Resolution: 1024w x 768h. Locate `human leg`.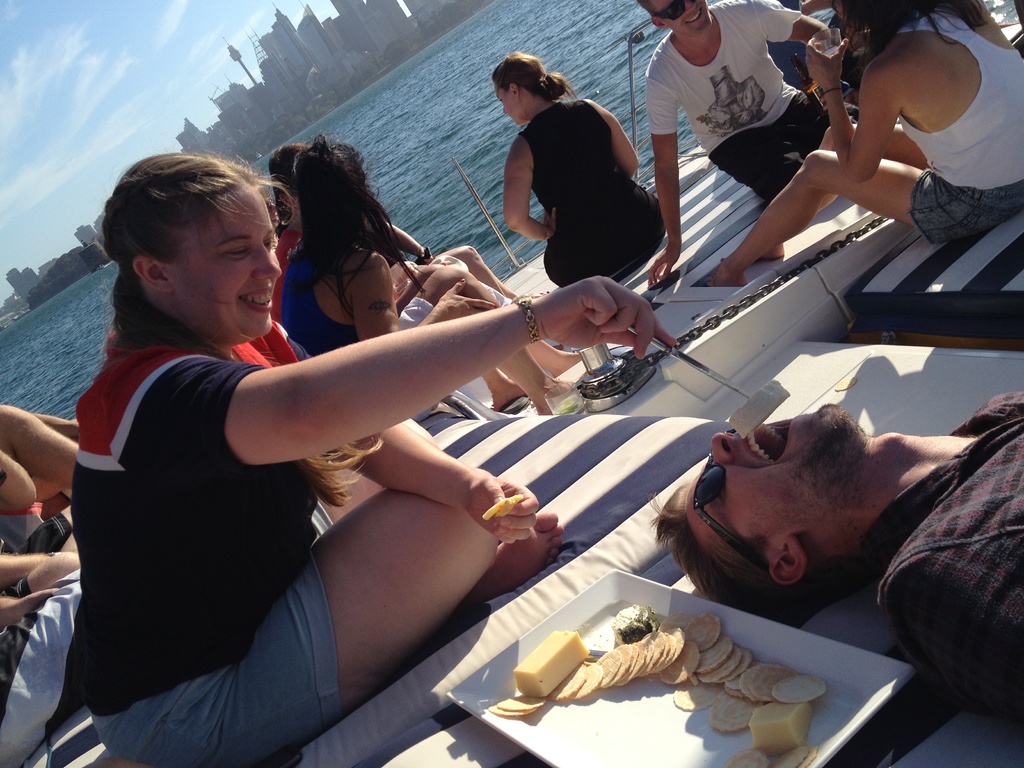
BBox(399, 262, 591, 378).
